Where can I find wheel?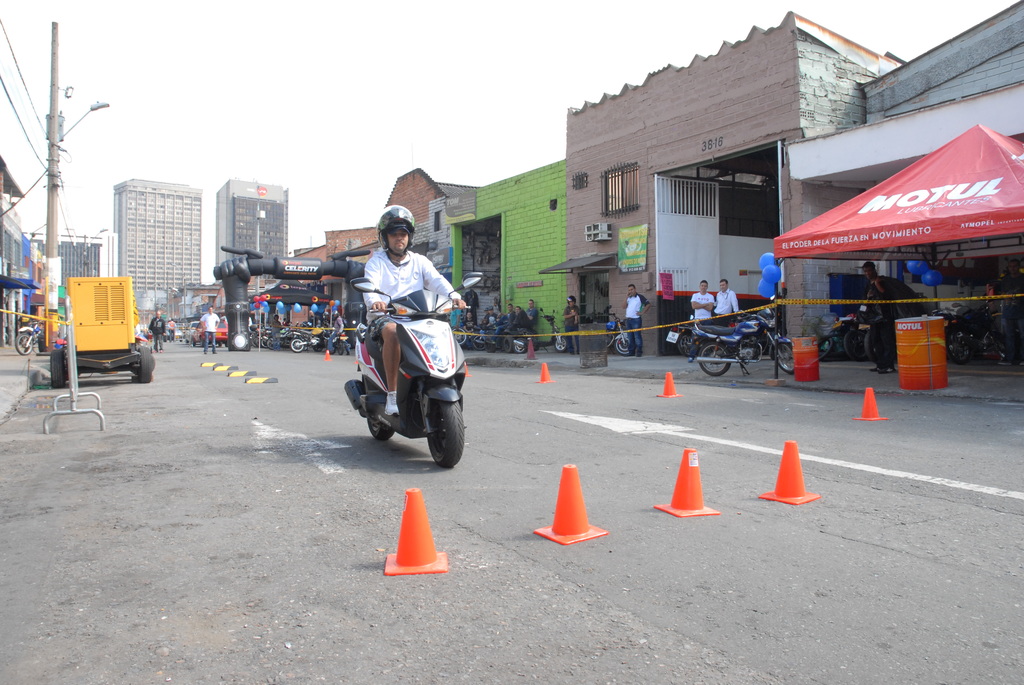
You can find it at x1=677, y1=333, x2=695, y2=356.
